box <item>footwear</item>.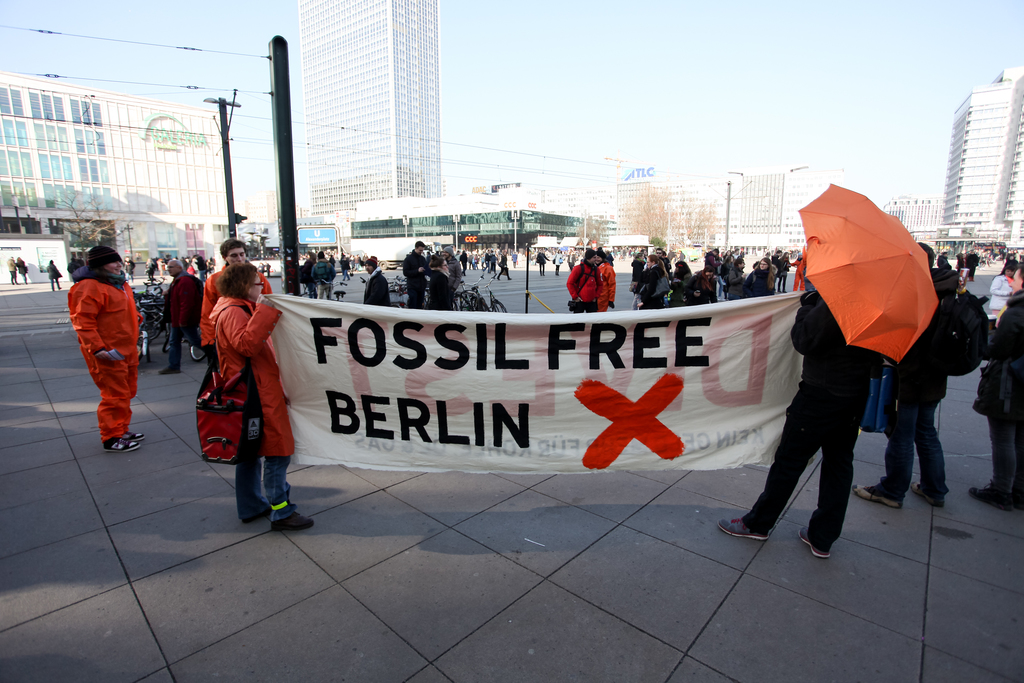
bbox(272, 507, 317, 533).
